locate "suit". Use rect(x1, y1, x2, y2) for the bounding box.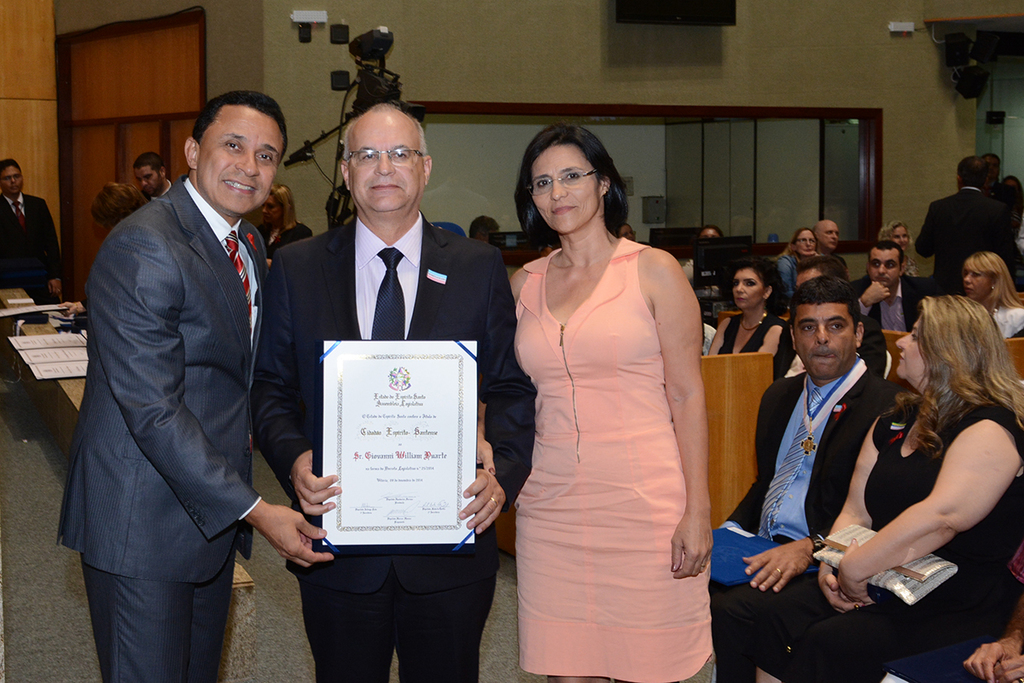
rect(56, 178, 271, 682).
